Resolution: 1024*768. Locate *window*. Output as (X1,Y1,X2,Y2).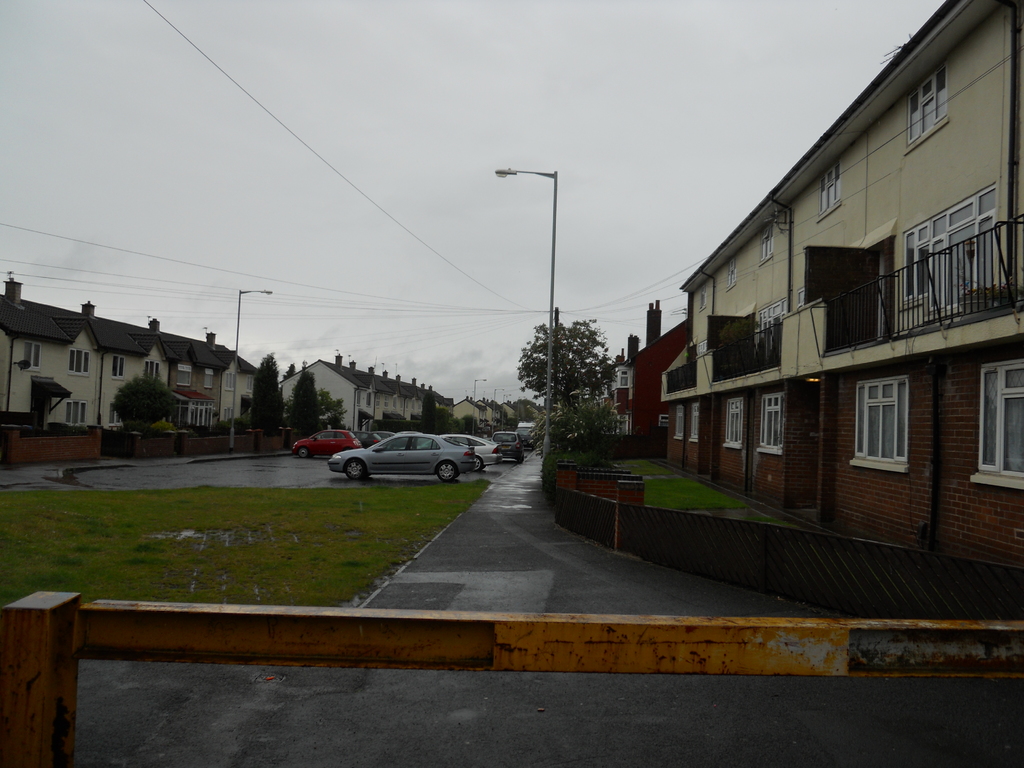
(723,398,744,445).
